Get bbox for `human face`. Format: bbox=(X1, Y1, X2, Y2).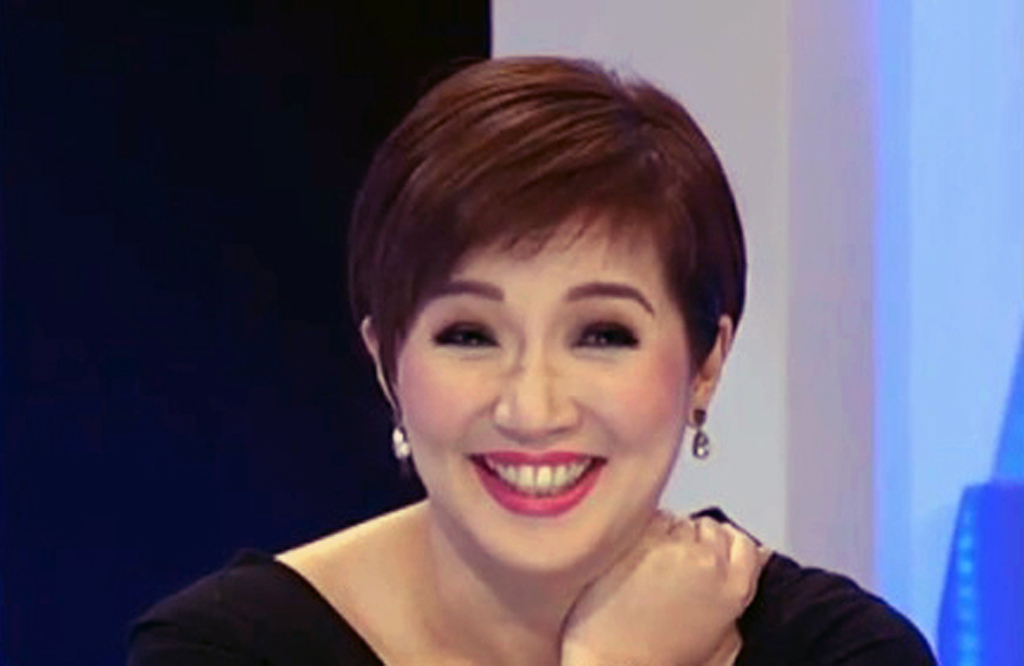
bbox=(393, 202, 693, 572).
